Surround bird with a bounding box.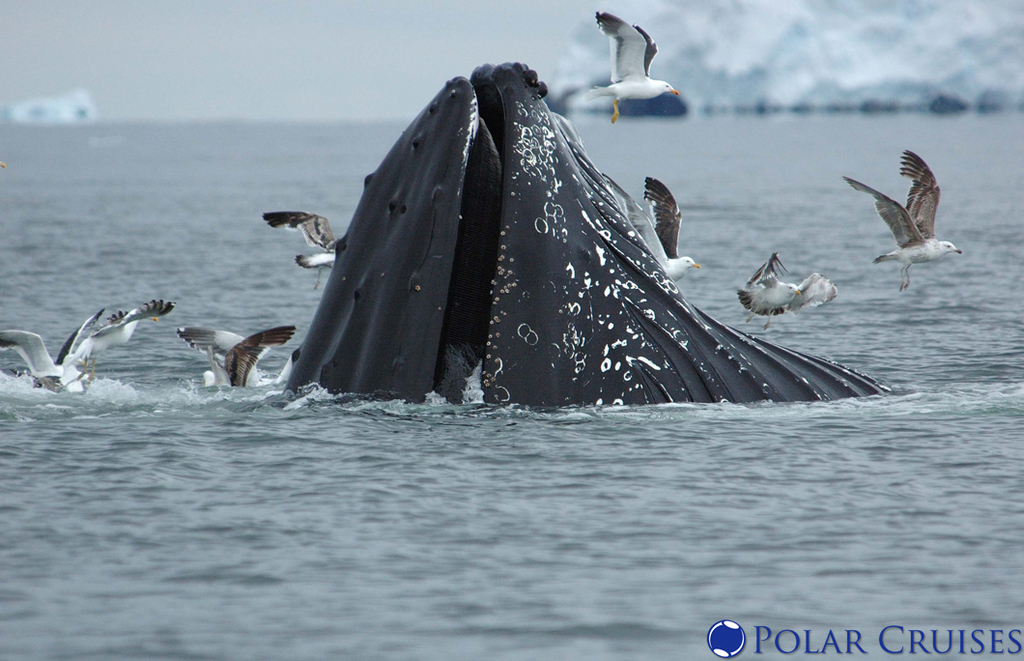
x1=4 y1=296 x2=175 y2=397.
